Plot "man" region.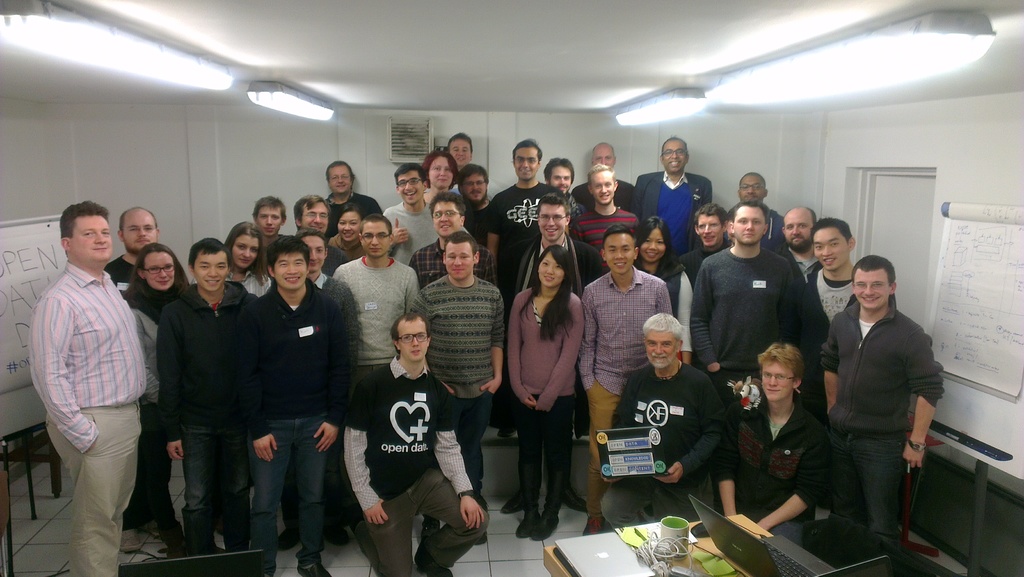
Plotted at select_region(804, 213, 865, 324).
